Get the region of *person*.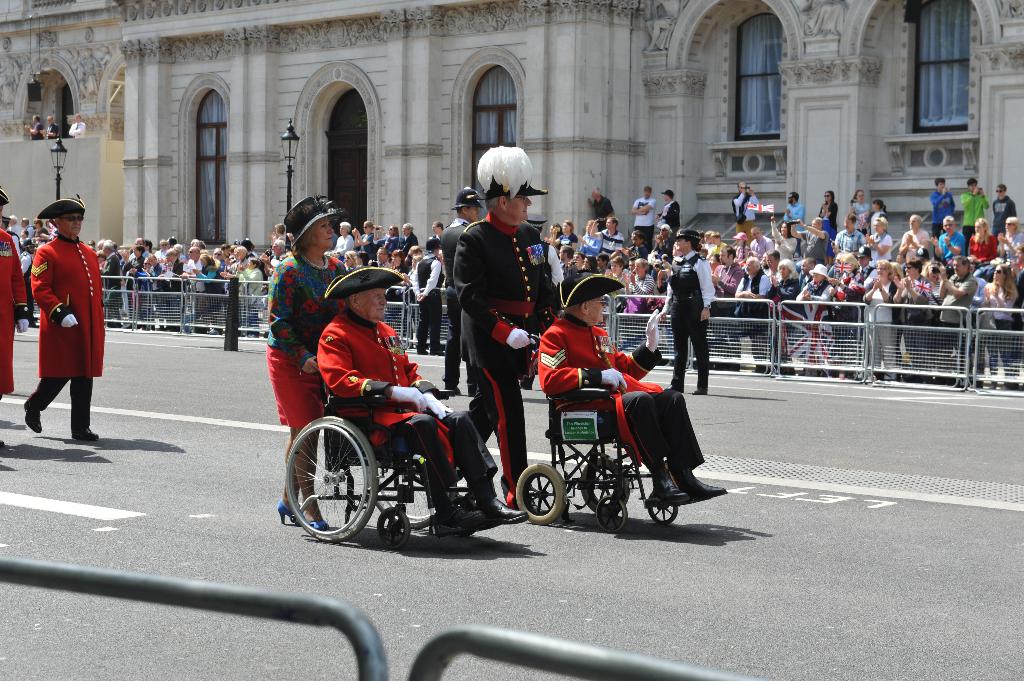
[407,244,427,279].
